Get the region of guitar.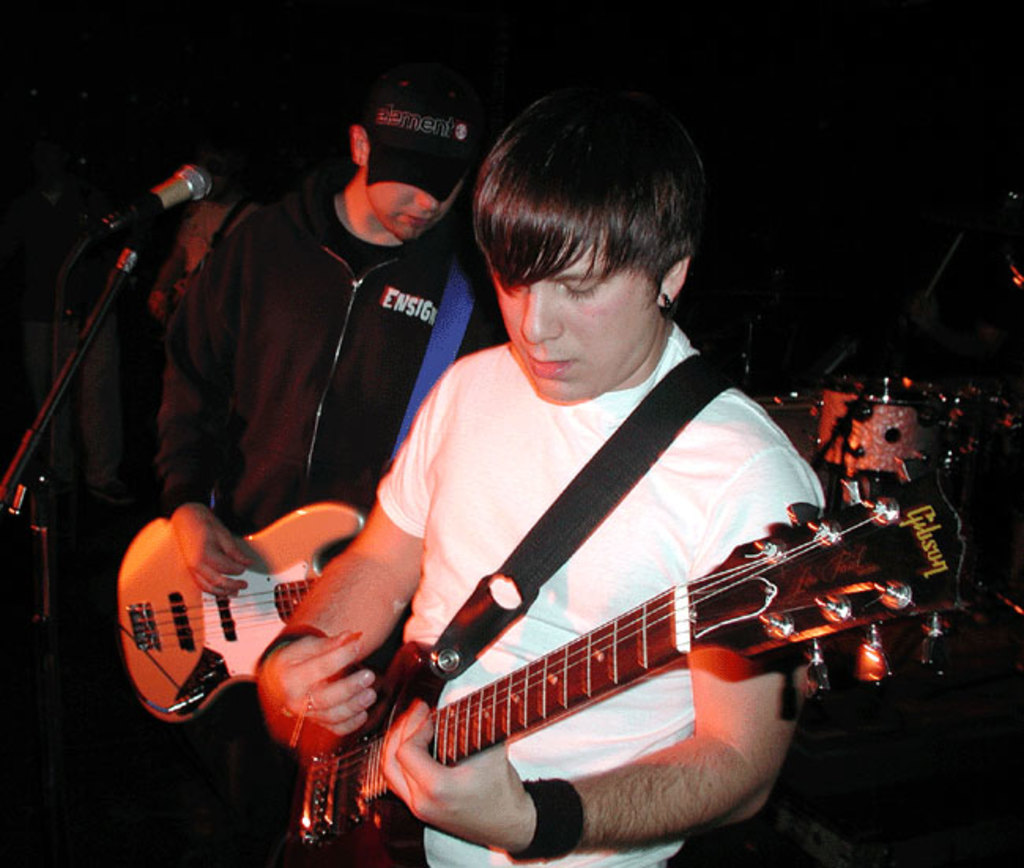
x1=282, y1=458, x2=981, y2=865.
